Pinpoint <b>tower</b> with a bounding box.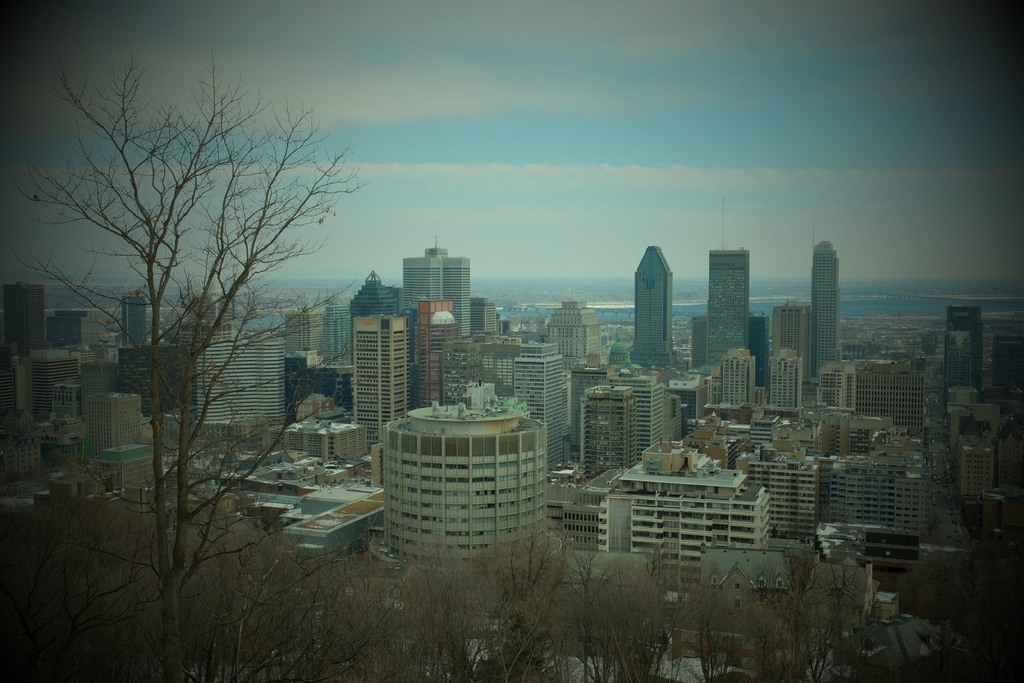
detection(513, 355, 571, 468).
